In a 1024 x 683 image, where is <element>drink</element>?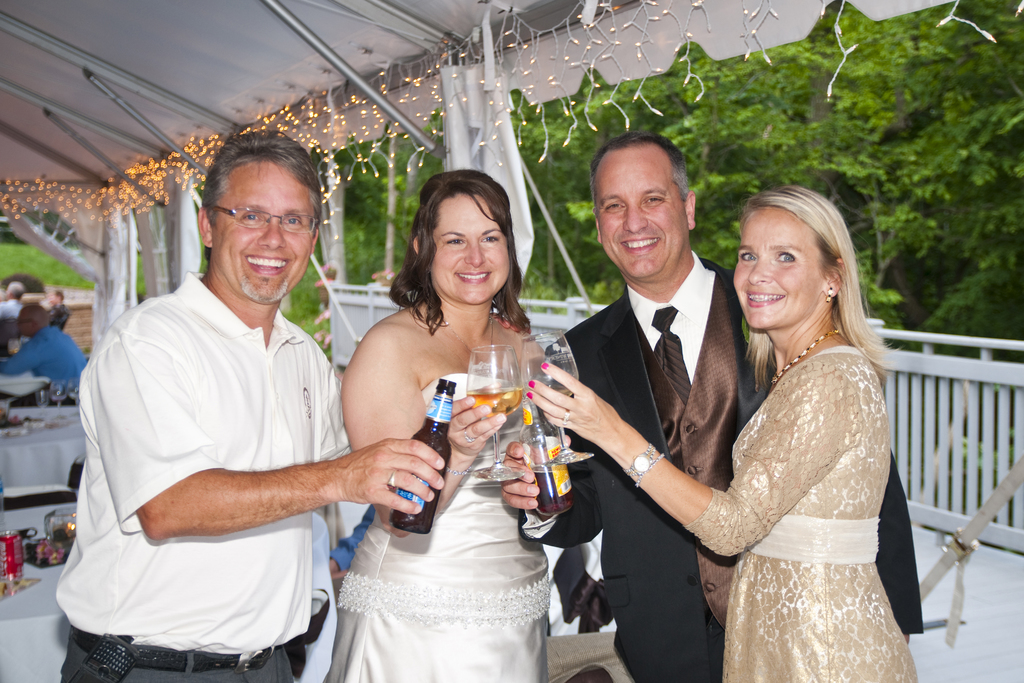
{"left": 465, "top": 382, "right": 522, "bottom": 419}.
